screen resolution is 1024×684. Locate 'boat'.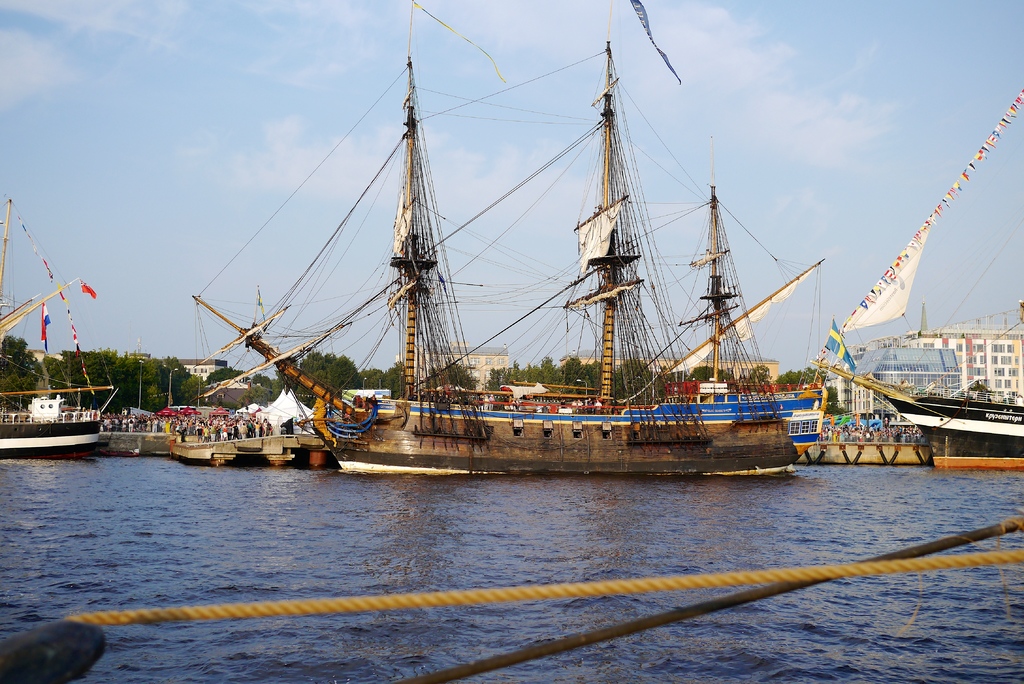
[166,27,856,506].
